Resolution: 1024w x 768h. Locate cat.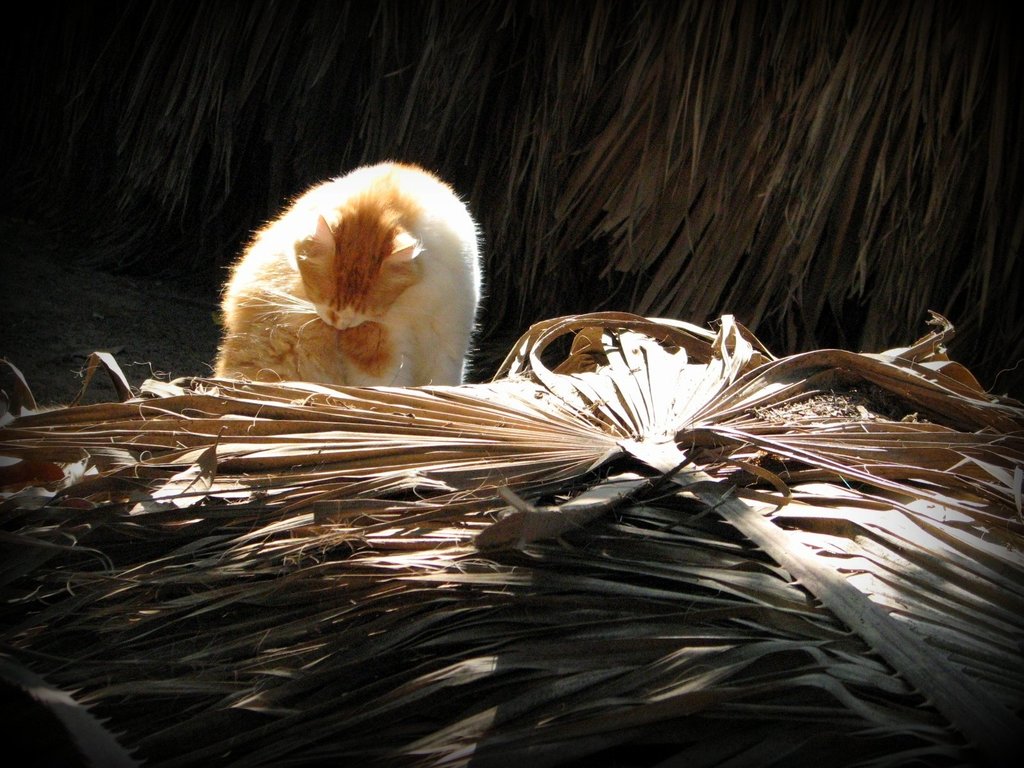
x1=191 y1=165 x2=483 y2=396.
